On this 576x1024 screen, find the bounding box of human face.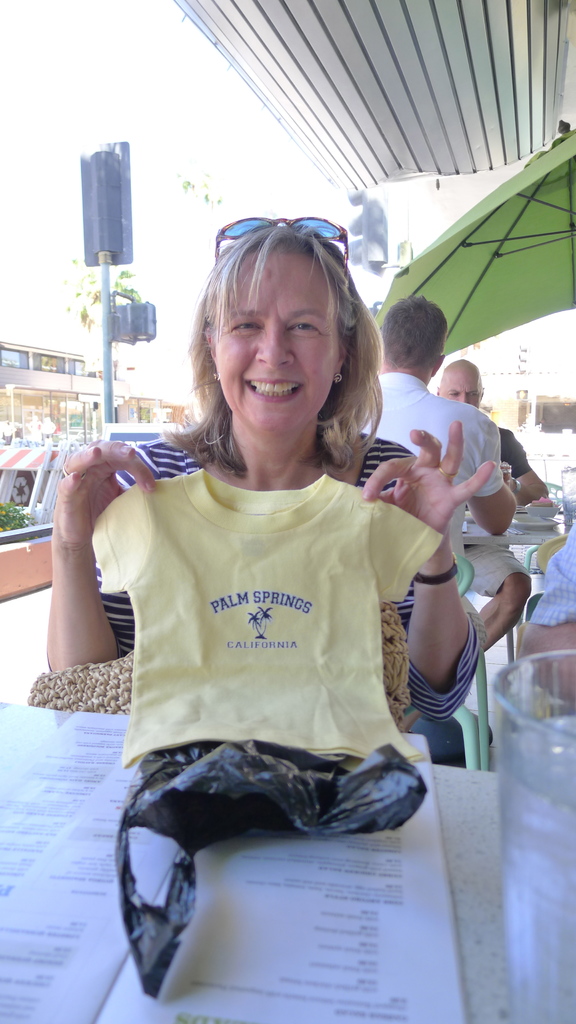
Bounding box: (x1=438, y1=375, x2=481, y2=413).
